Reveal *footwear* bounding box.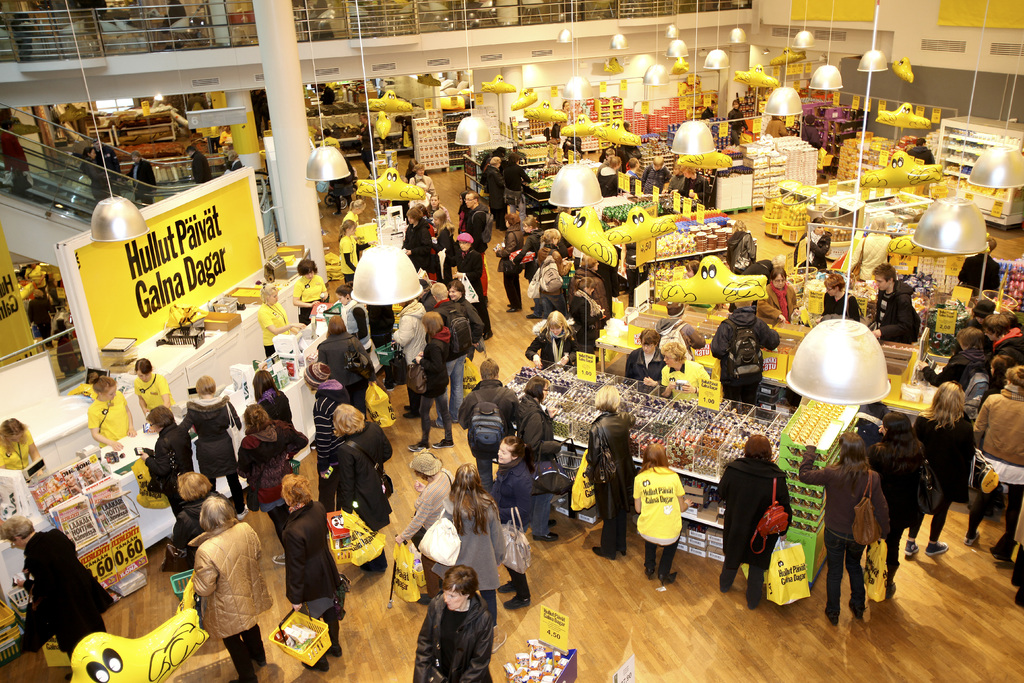
Revealed: bbox=(822, 605, 833, 623).
